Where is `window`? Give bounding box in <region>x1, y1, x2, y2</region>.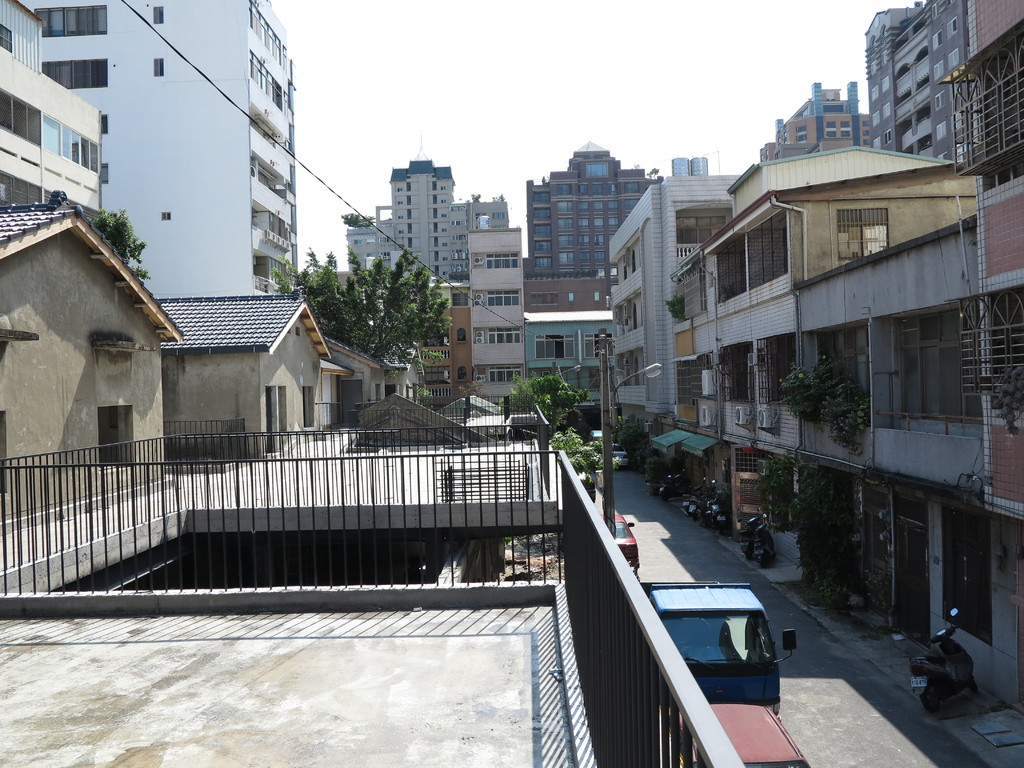
<region>531, 289, 563, 305</region>.
